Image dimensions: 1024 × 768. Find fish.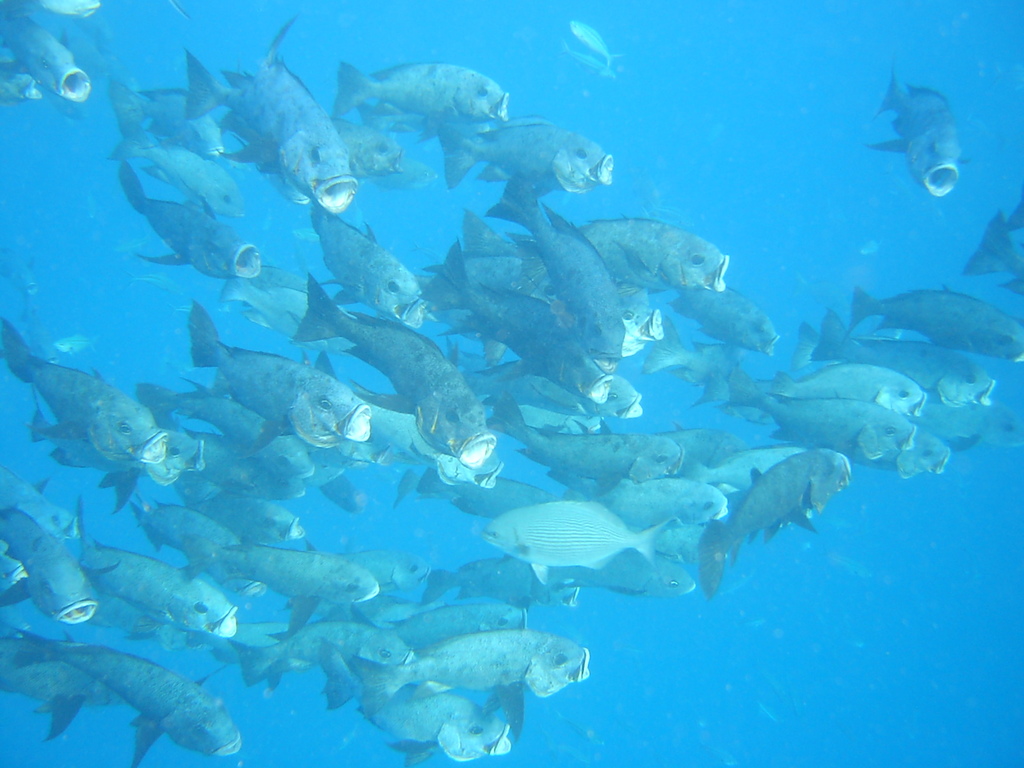
box(330, 114, 412, 183).
